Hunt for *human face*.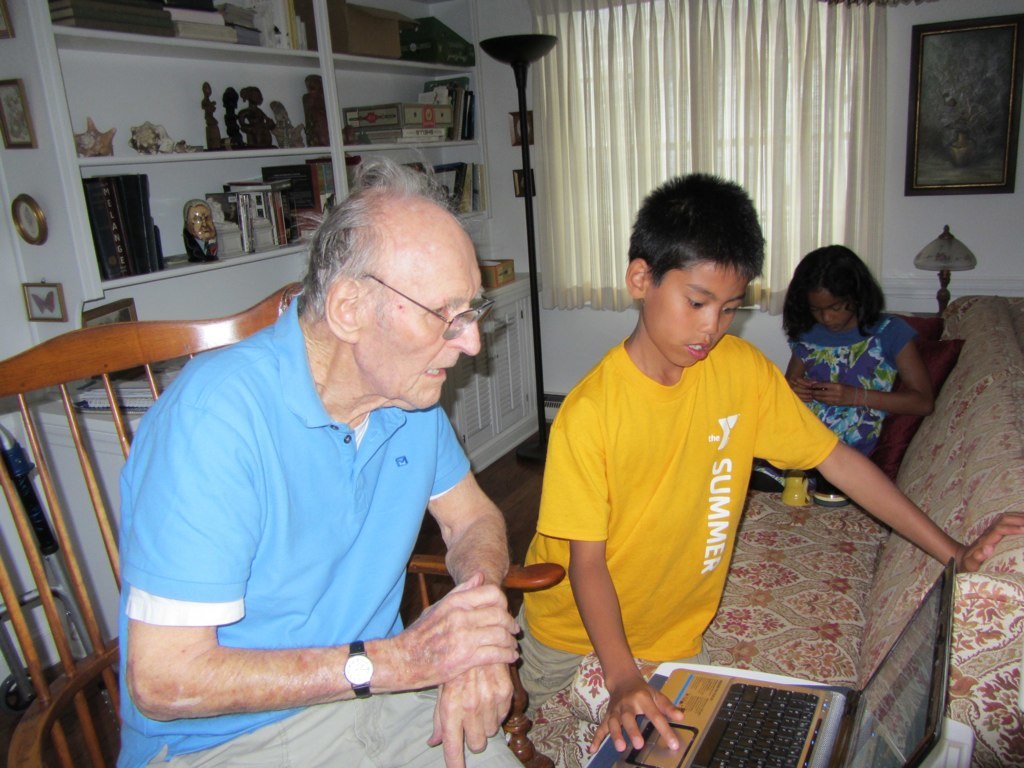
Hunted down at x1=350, y1=248, x2=480, y2=413.
